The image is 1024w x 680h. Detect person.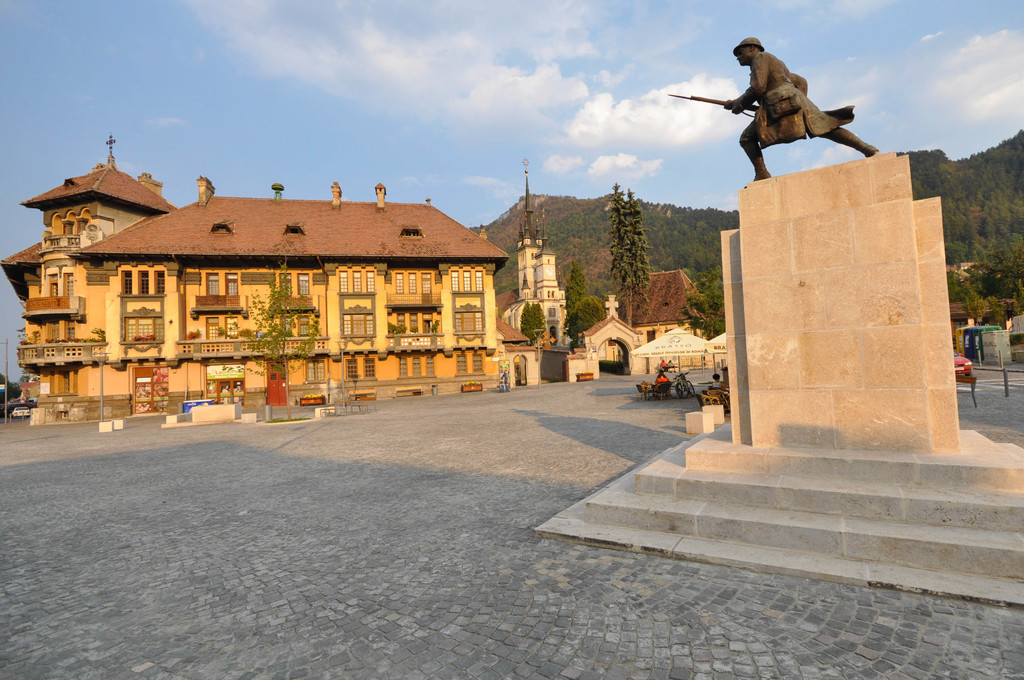
Detection: region(701, 26, 866, 202).
